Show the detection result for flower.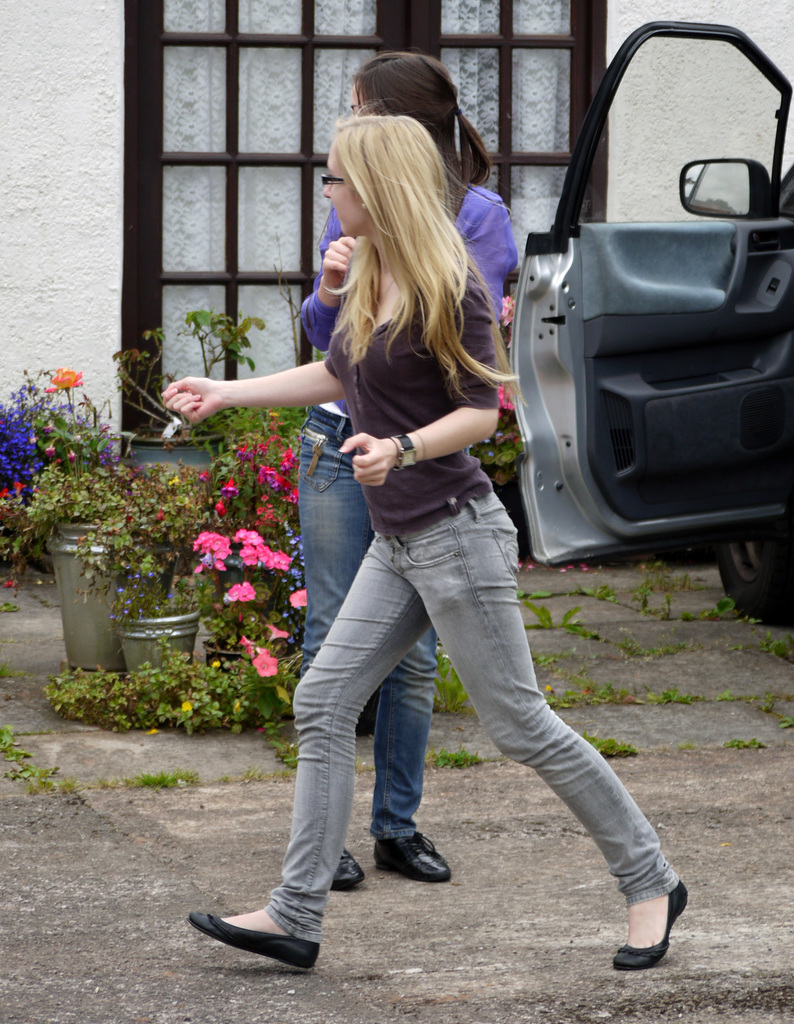
41, 360, 74, 395.
